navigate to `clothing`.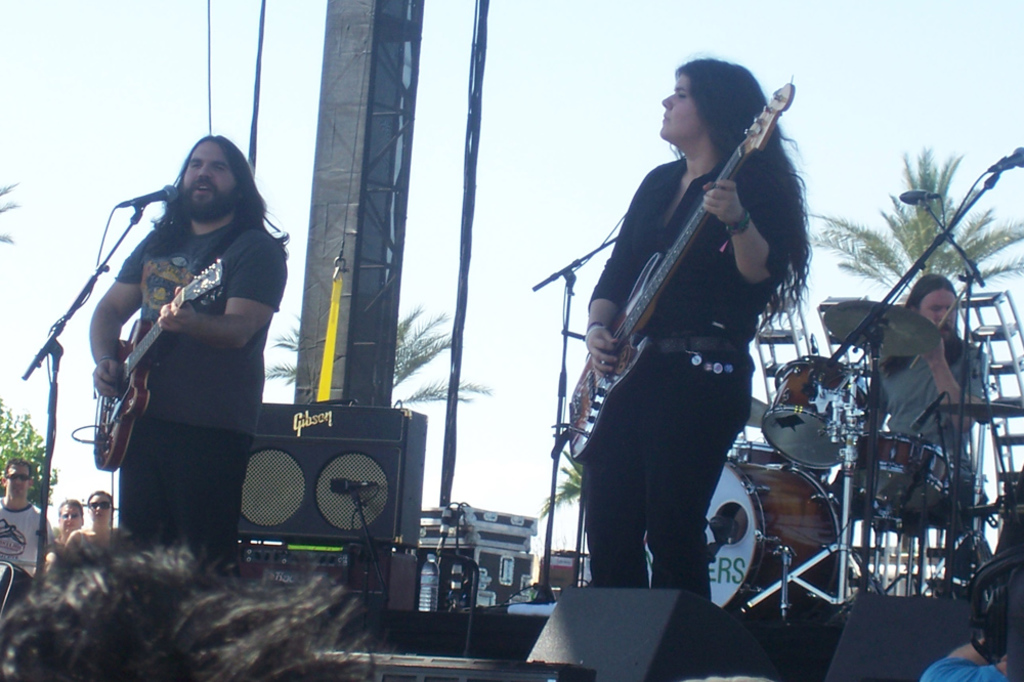
Navigation target: {"x1": 0, "y1": 493, "x2": 57, "y2": 577}.
